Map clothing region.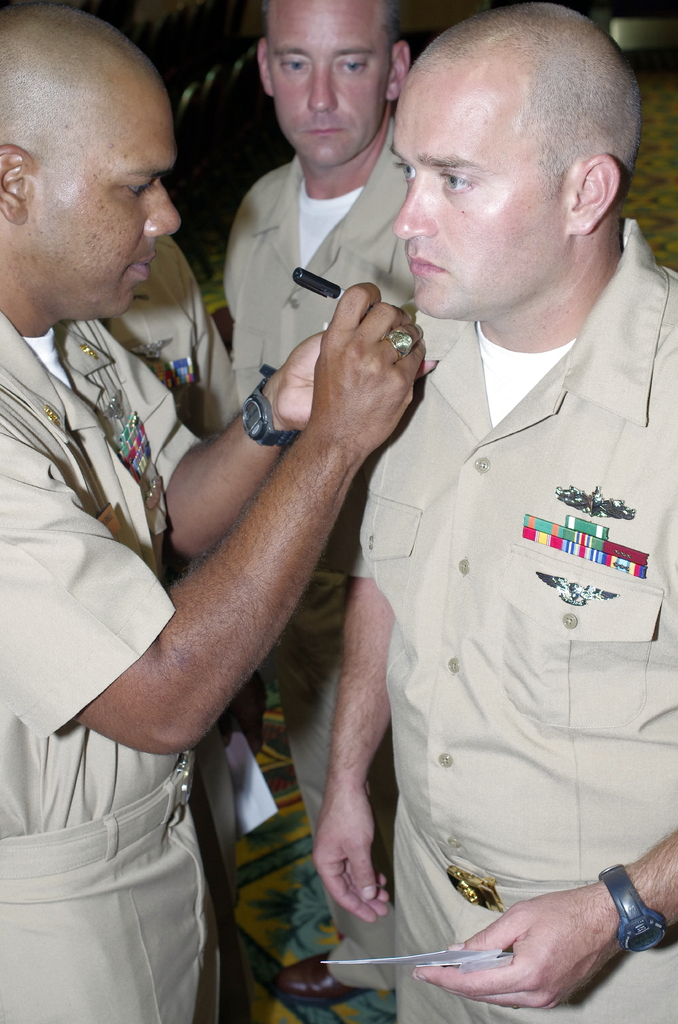
Mapped to (223, 120, 416, 994).
